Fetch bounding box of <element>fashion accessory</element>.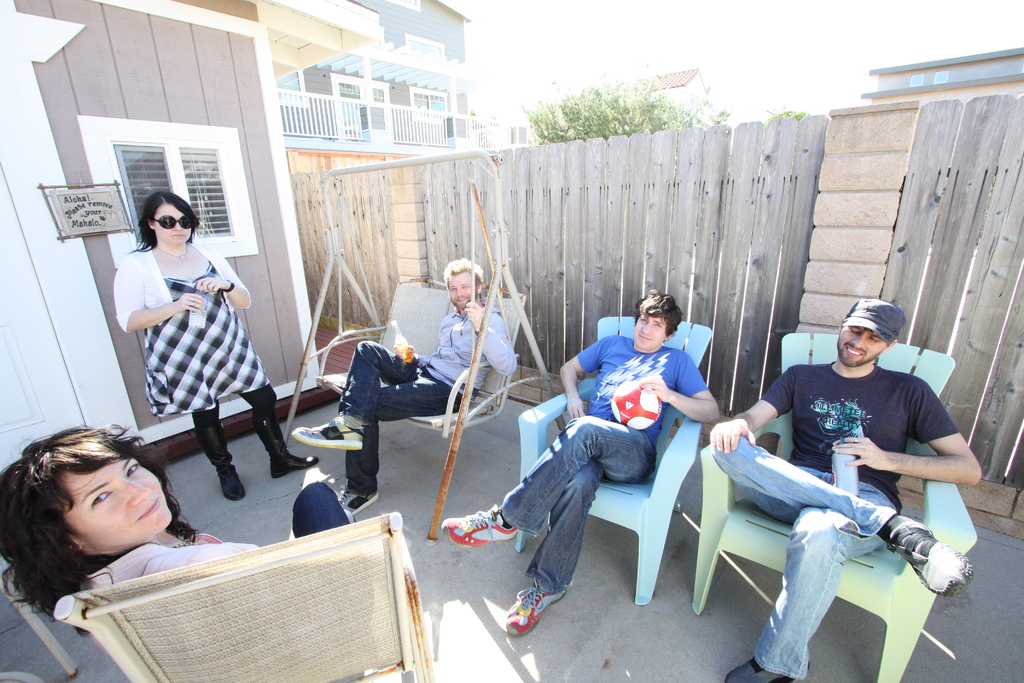
Bbox: left=504, top=578, right=567, bottom=638.
